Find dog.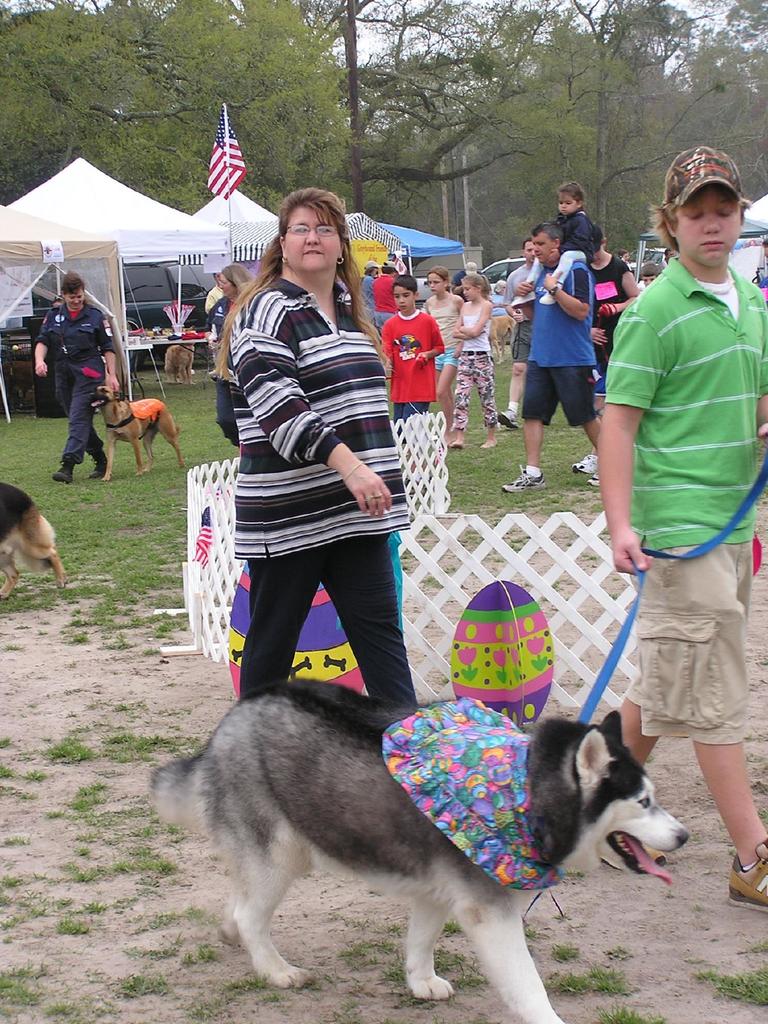
bbox=[484, 308, 518, 361].
